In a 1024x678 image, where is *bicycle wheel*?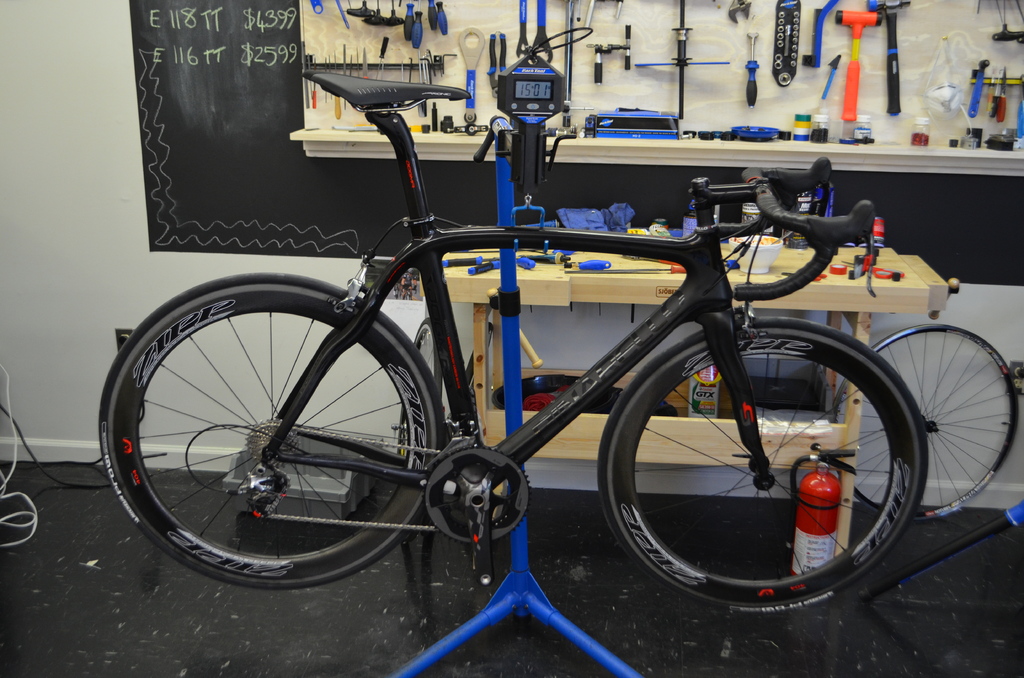
Rect(833, 322, 1018, 524).
